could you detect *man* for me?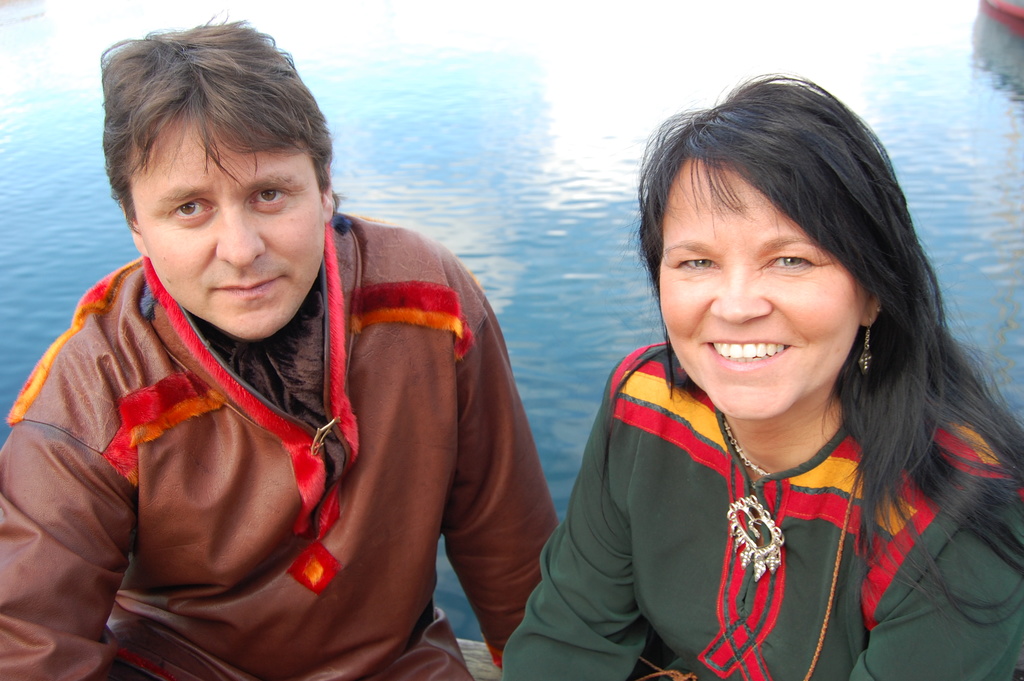
Detection result: select_region(0, 10, 562, 680).
